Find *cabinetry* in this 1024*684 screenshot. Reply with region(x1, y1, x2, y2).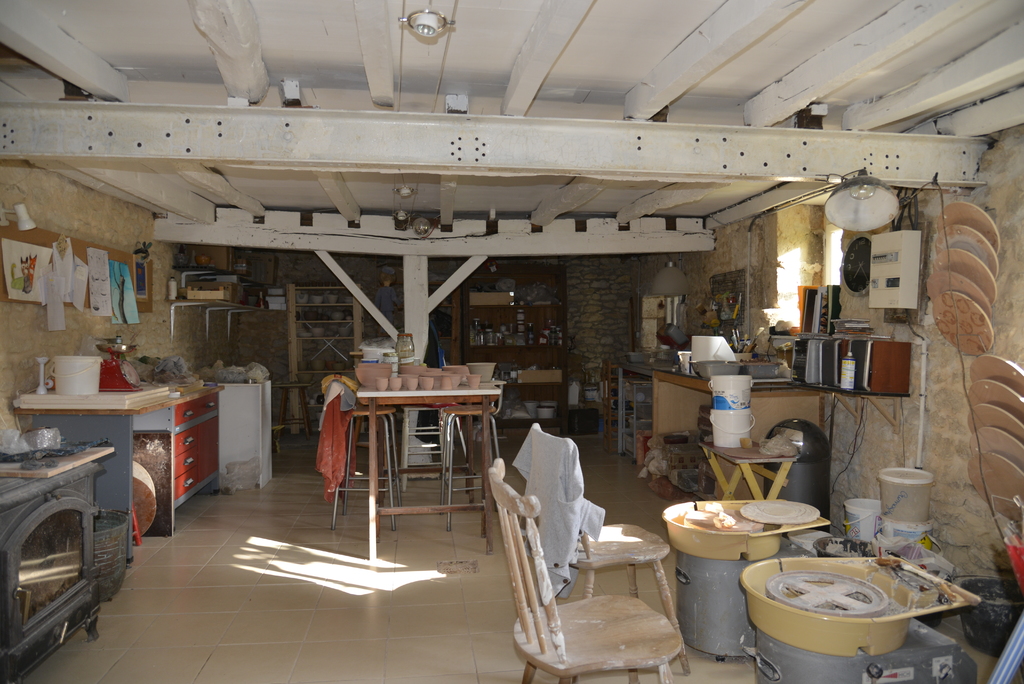
region(284, 280, 360, 302).
